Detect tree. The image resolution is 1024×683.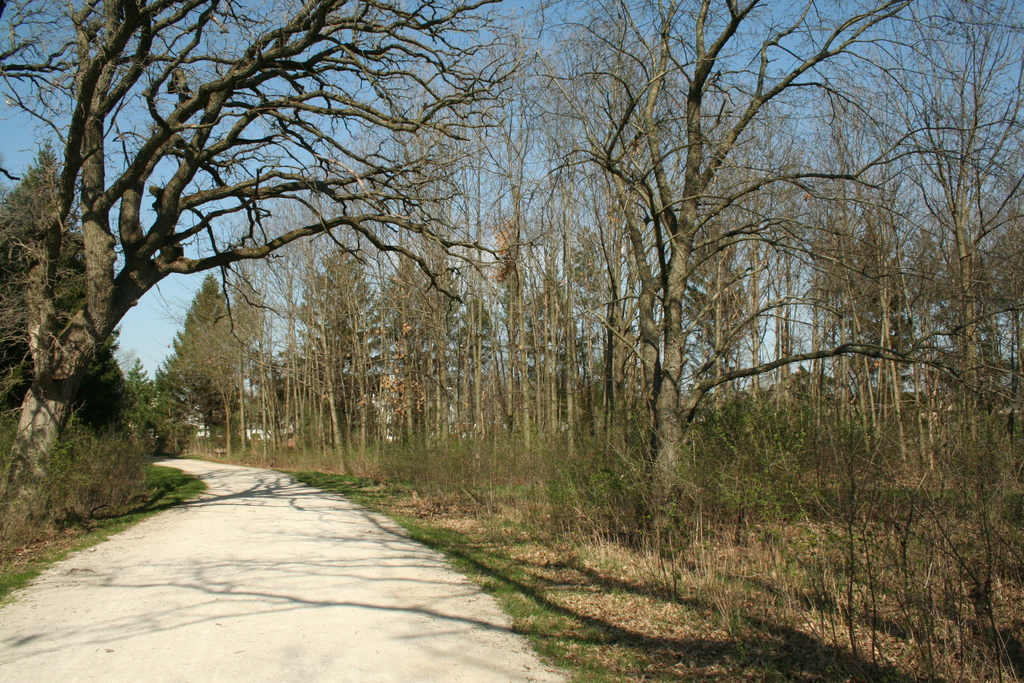
33:45:488:457.
